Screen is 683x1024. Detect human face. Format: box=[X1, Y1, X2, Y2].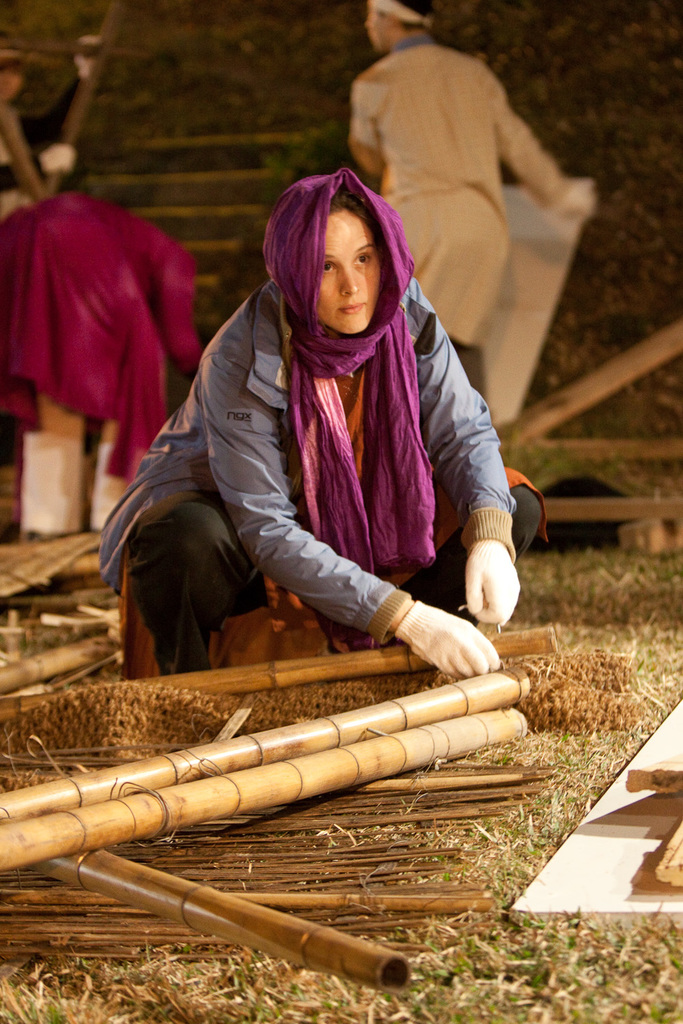
box=[363, 0, 391, 53].
